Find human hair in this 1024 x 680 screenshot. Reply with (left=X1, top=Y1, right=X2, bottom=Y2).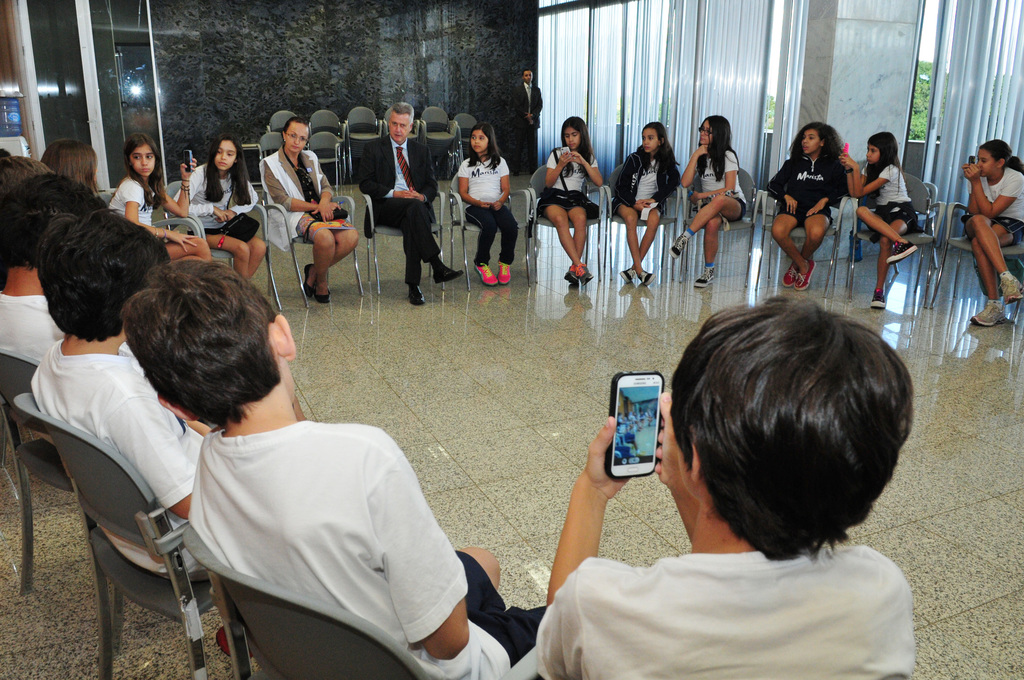
(left=698, top=115, right=740, bottom=182).
